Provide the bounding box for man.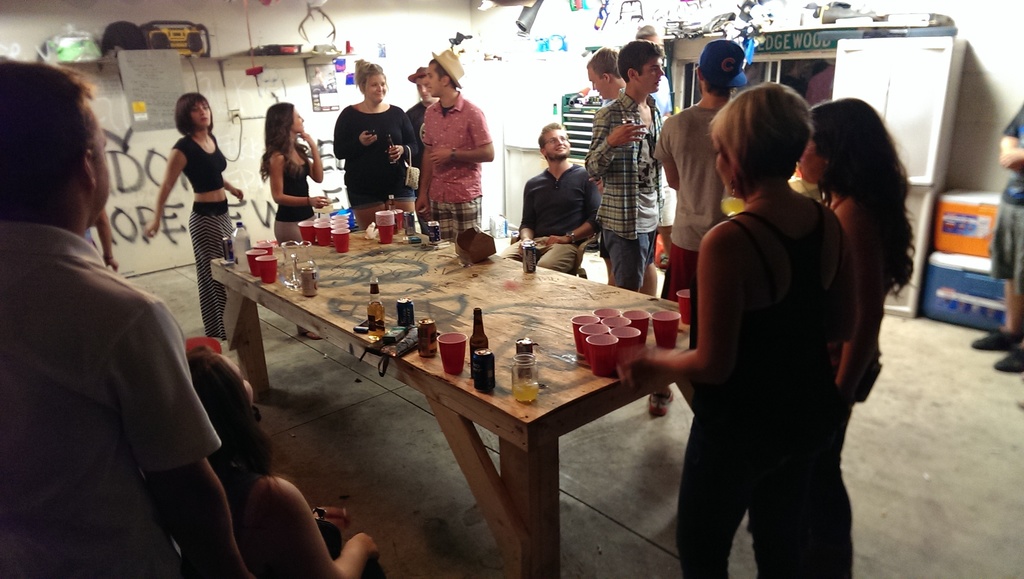
BBox(500, 124, 602, 277).
